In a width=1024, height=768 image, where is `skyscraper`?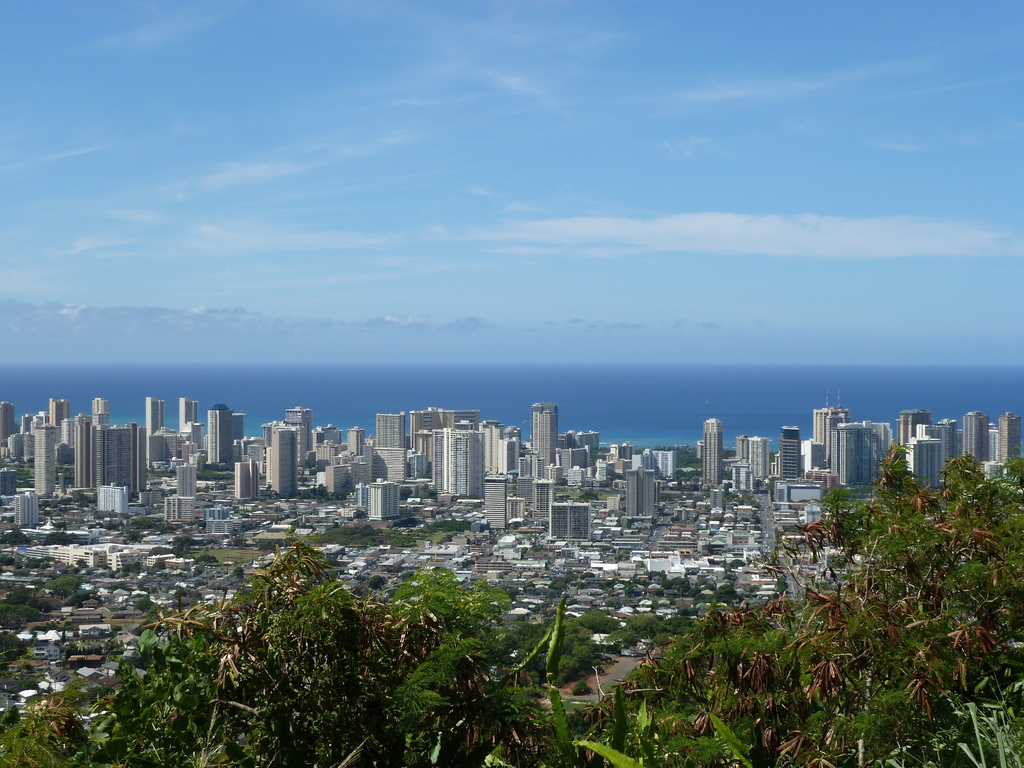
<bbox>34, 427, 52, 492</bbox>.
